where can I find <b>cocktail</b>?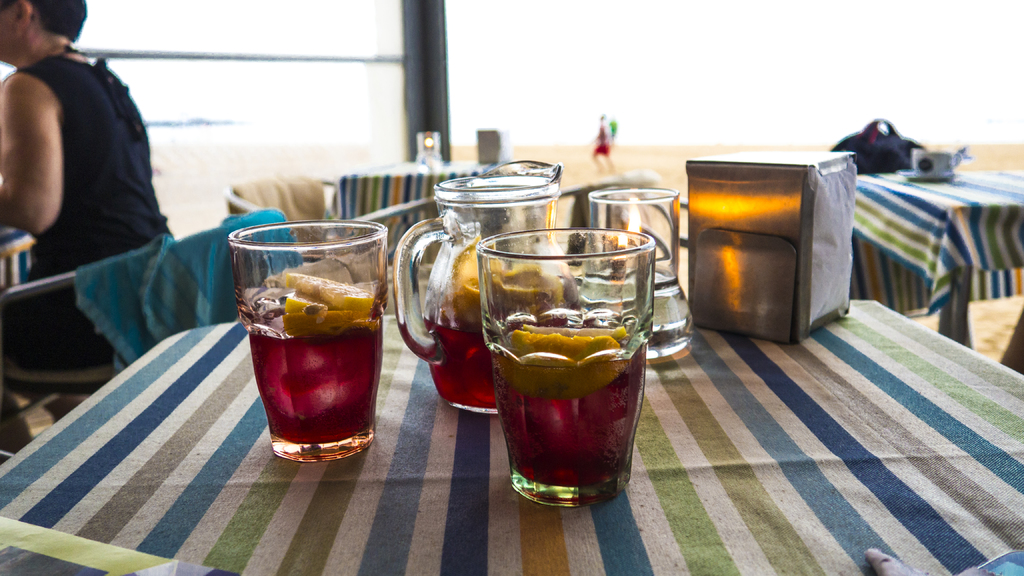
You can find it at BBox(381, 172, 557, 417).
